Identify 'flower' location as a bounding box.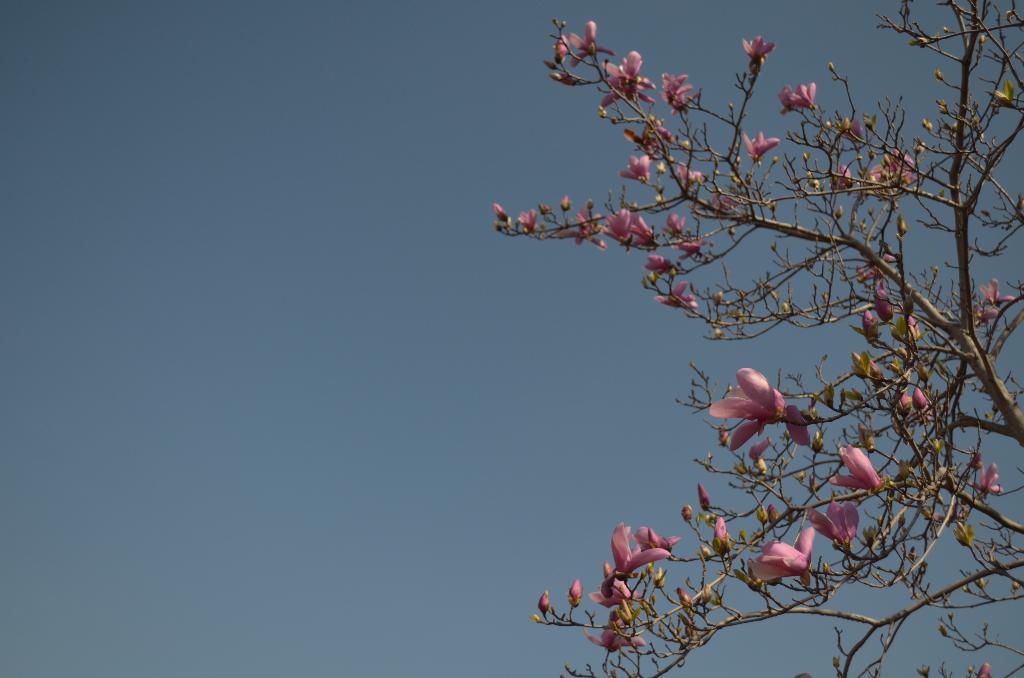
(left=535, top=587, right=554, bottom=620).
